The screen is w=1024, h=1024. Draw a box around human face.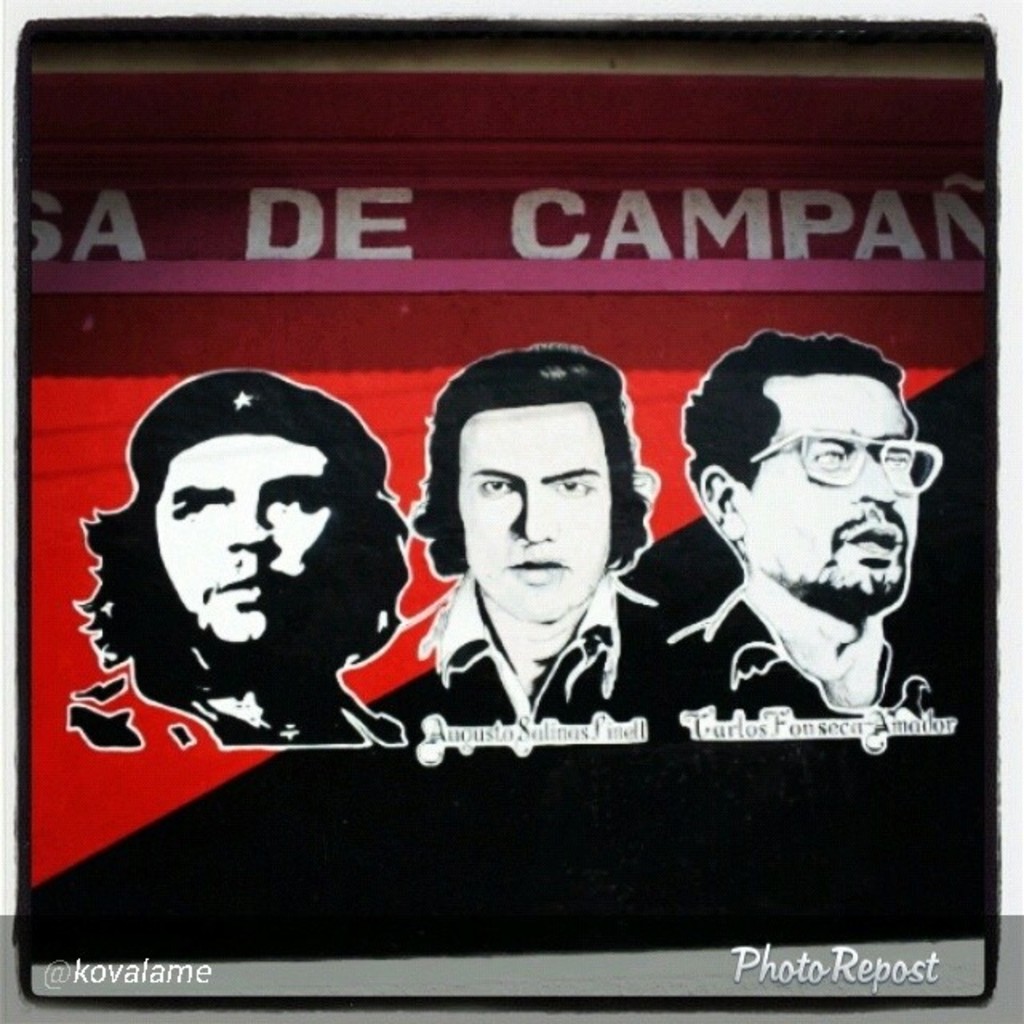
locate(155, 432, 344, 650).
